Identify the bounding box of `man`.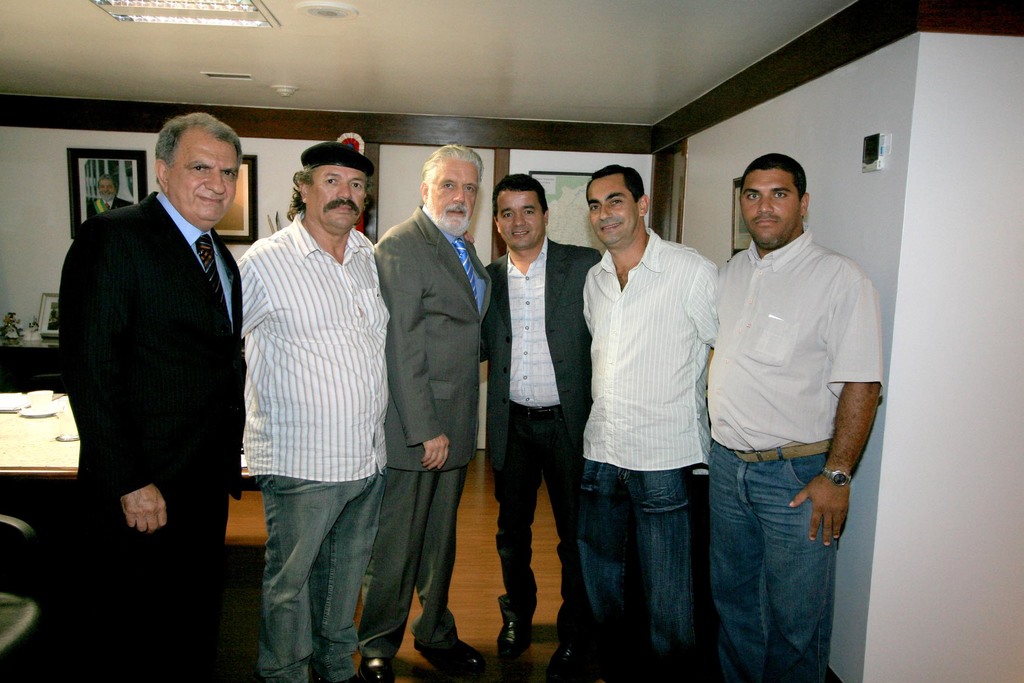
[56,107,246,682].
